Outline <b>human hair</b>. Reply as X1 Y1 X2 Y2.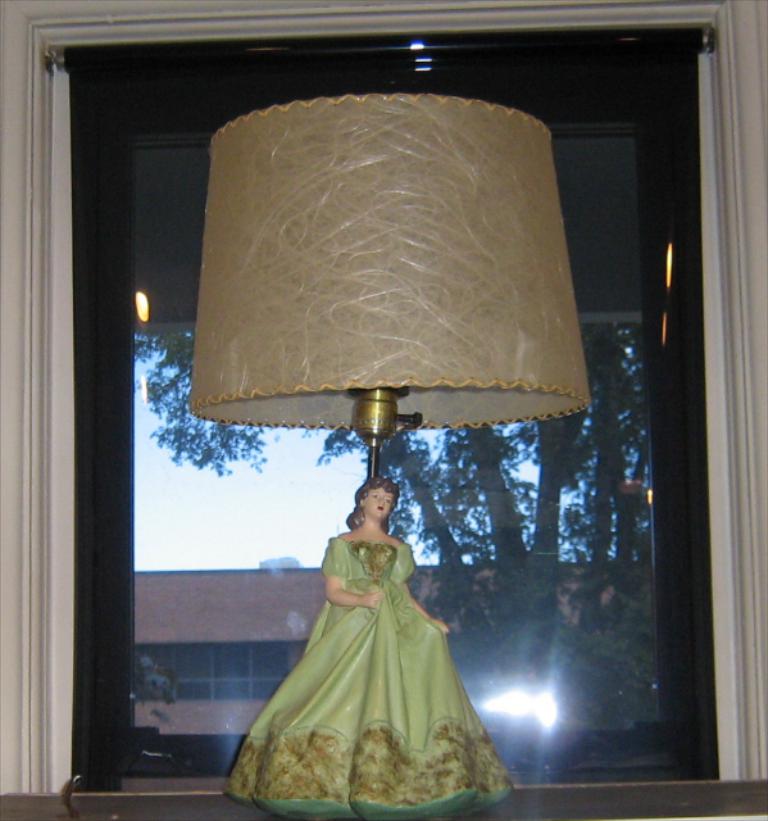
342 473 404 525.
